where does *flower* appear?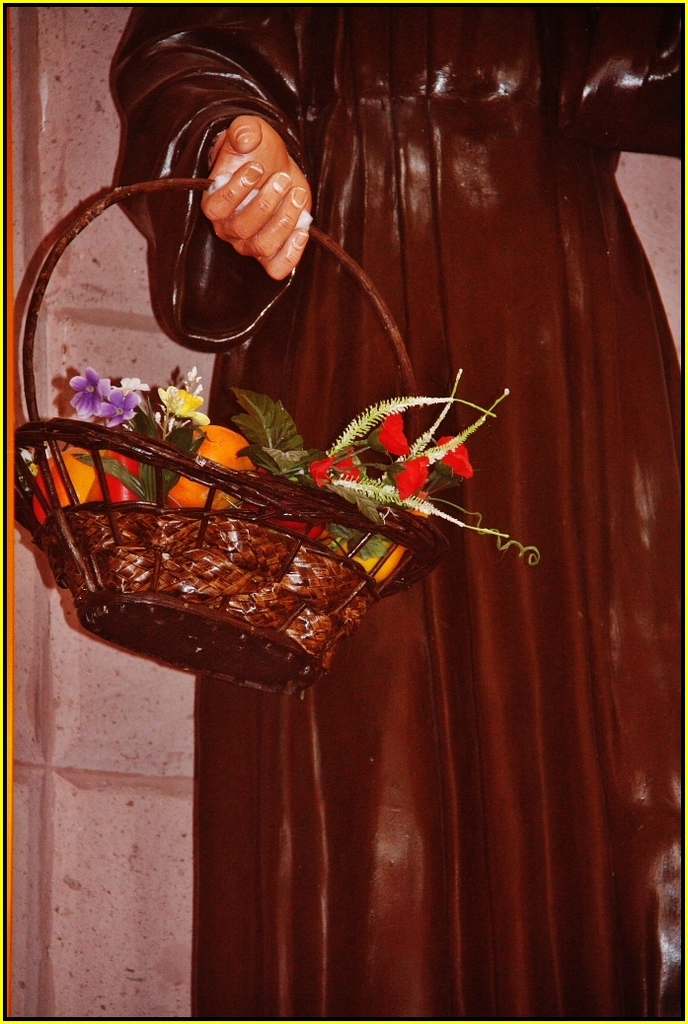
Appears at region(116, 382, 143, 398).
